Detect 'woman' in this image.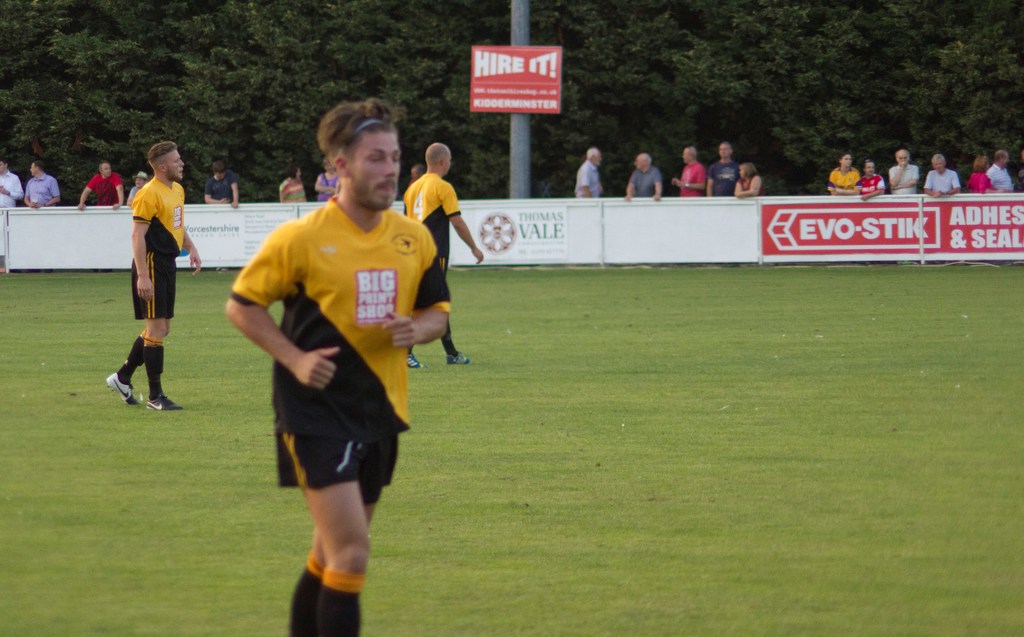
Detection: [280, 164, 309, 200].
